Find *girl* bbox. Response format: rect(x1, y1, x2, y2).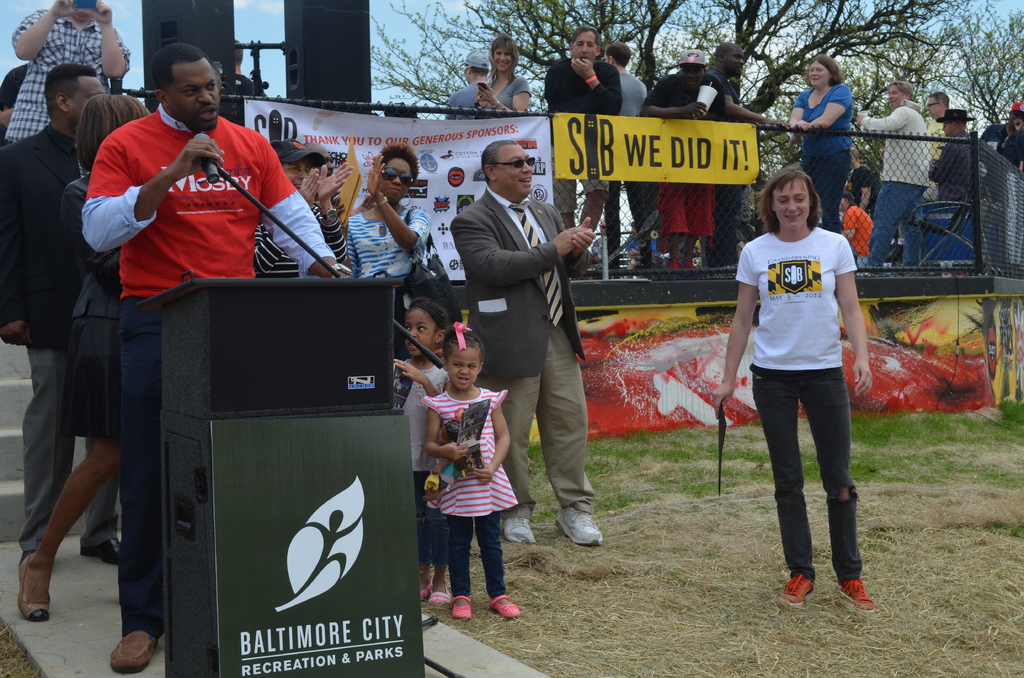
rect(389, 296, 450, 603).
